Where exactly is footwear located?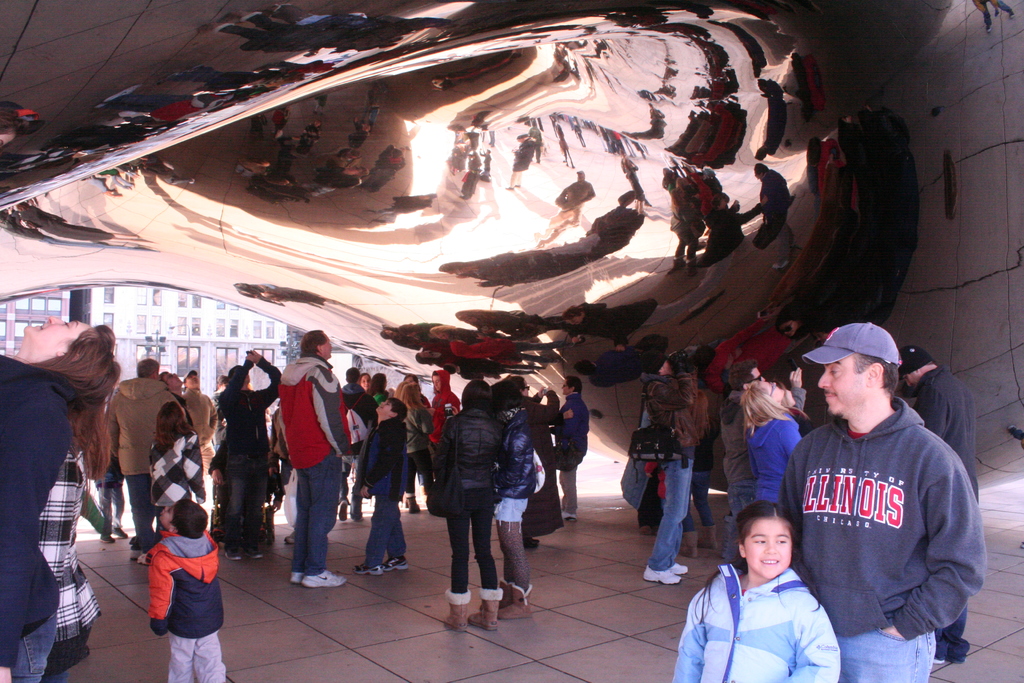
Its bounding box is {"x1": 676, "y1": 530, "x2": 698, "y2": 552}.
